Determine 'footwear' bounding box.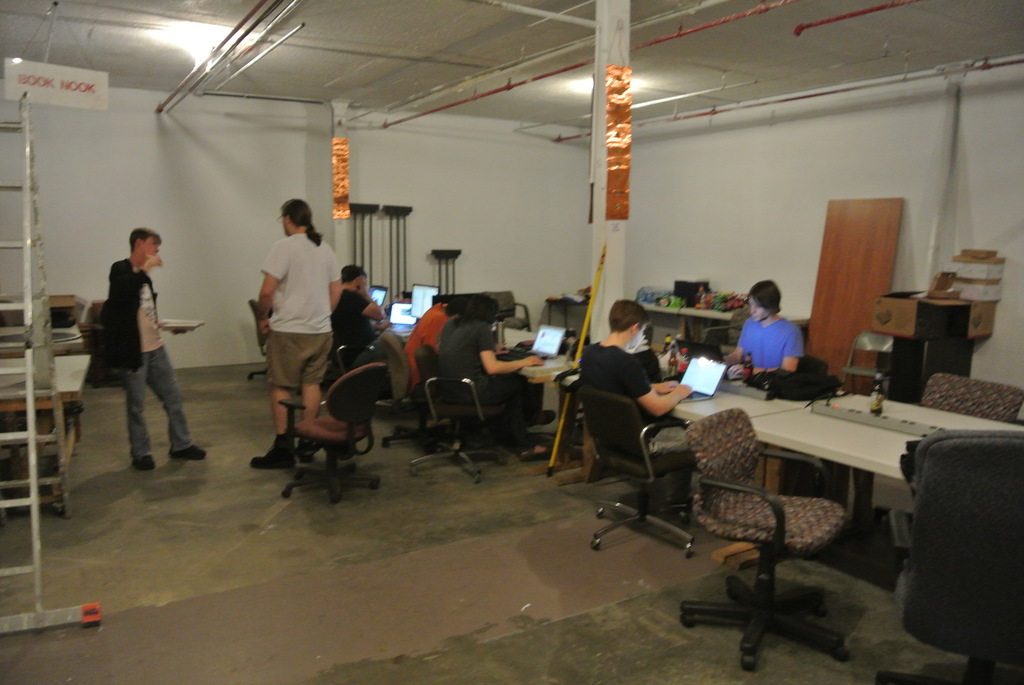
Determined: (250,445,294,474).
